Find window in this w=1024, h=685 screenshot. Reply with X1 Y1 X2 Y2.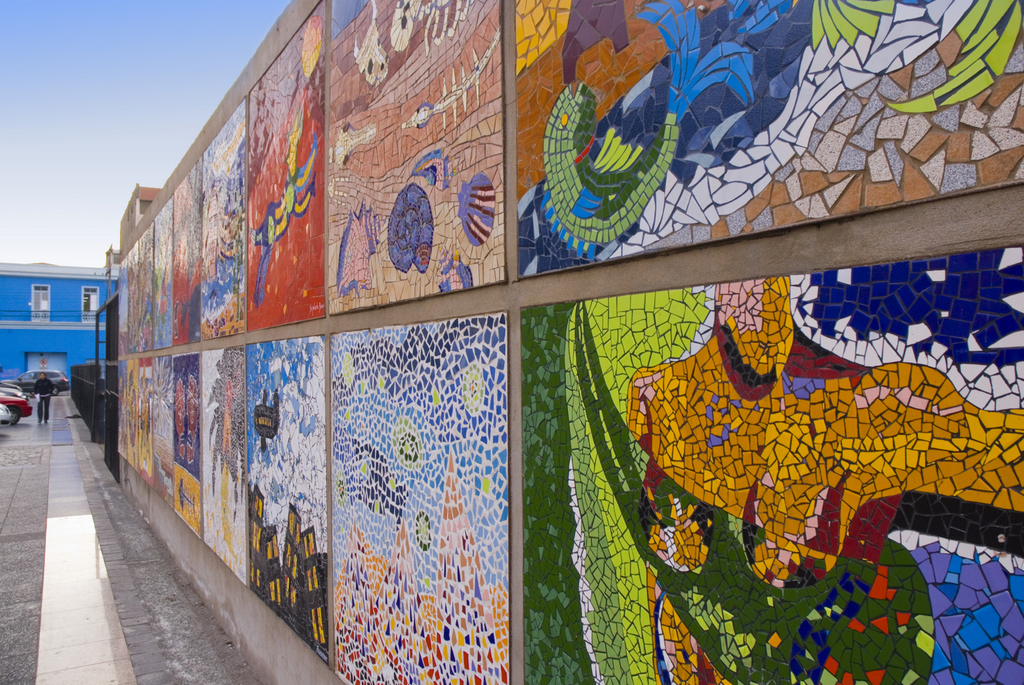
77 285 97 324.
